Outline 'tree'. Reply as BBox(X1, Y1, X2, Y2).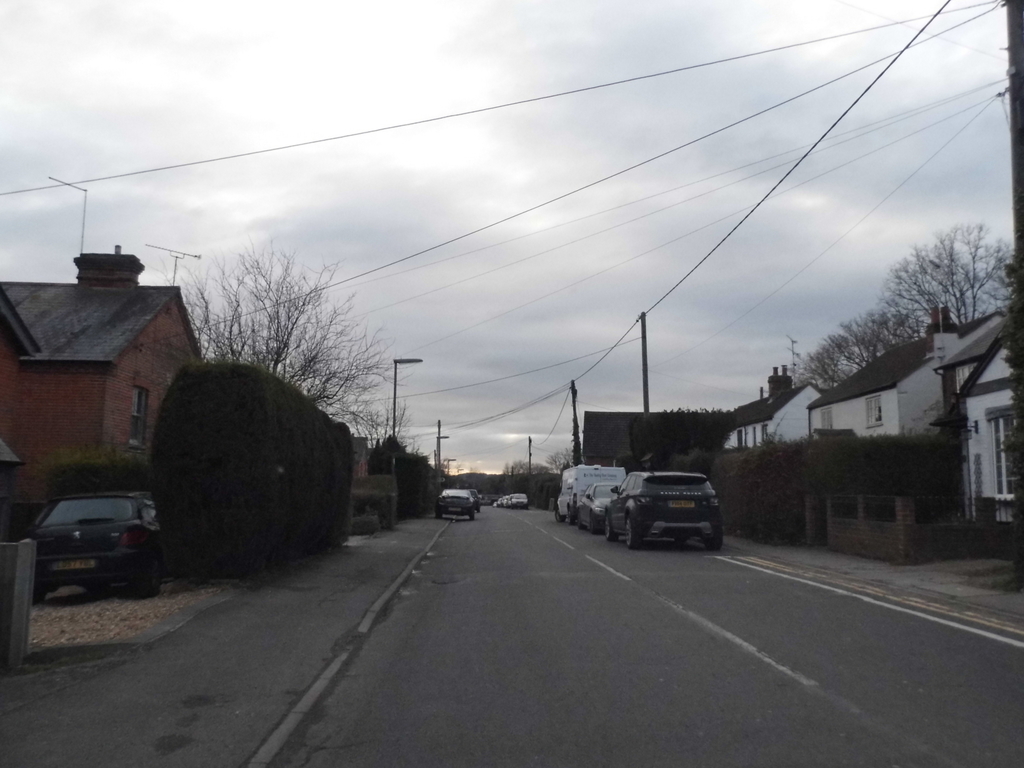
BBox(154, 236, 400, 413).
